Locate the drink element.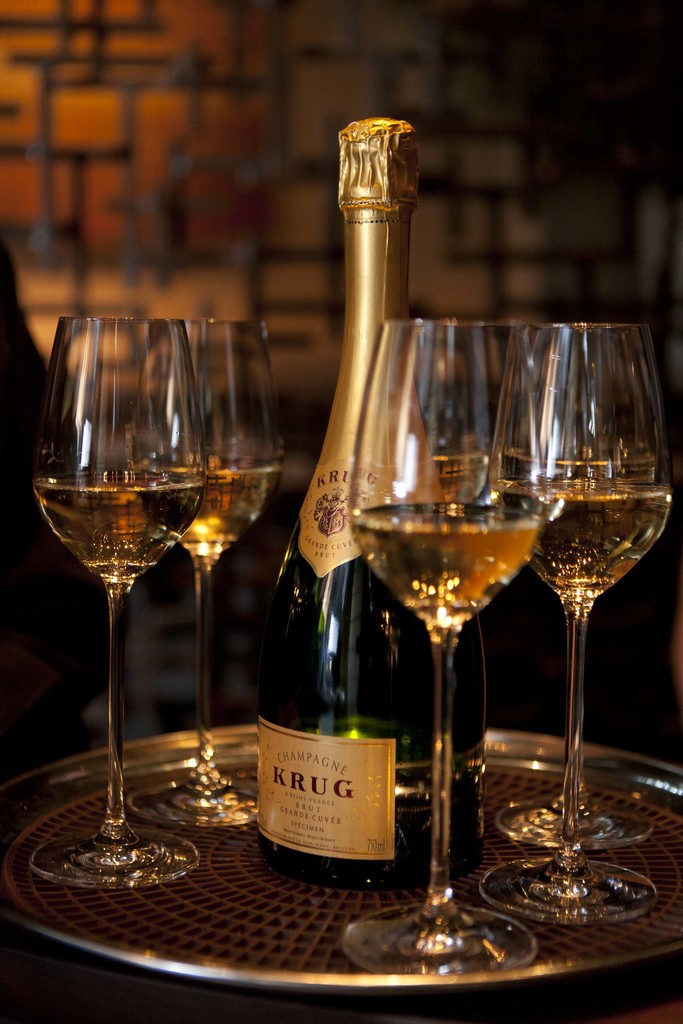
Element bbox: x1=518, y1=488, x2=679, y2=615.
